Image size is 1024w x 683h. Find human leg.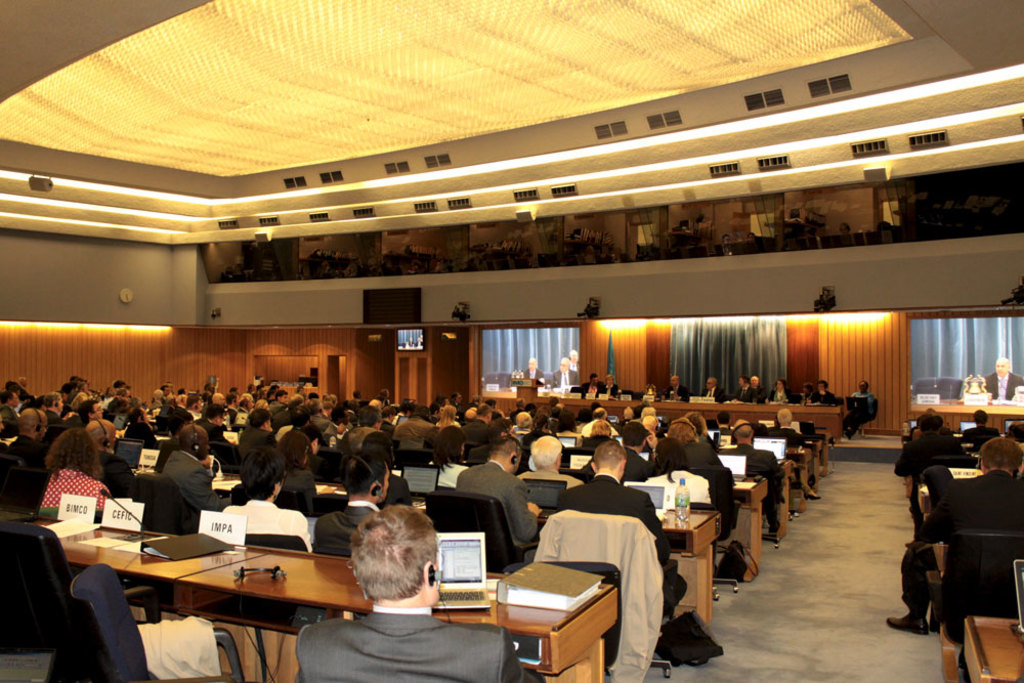
<region>886, 546, 934, 636</region>.
